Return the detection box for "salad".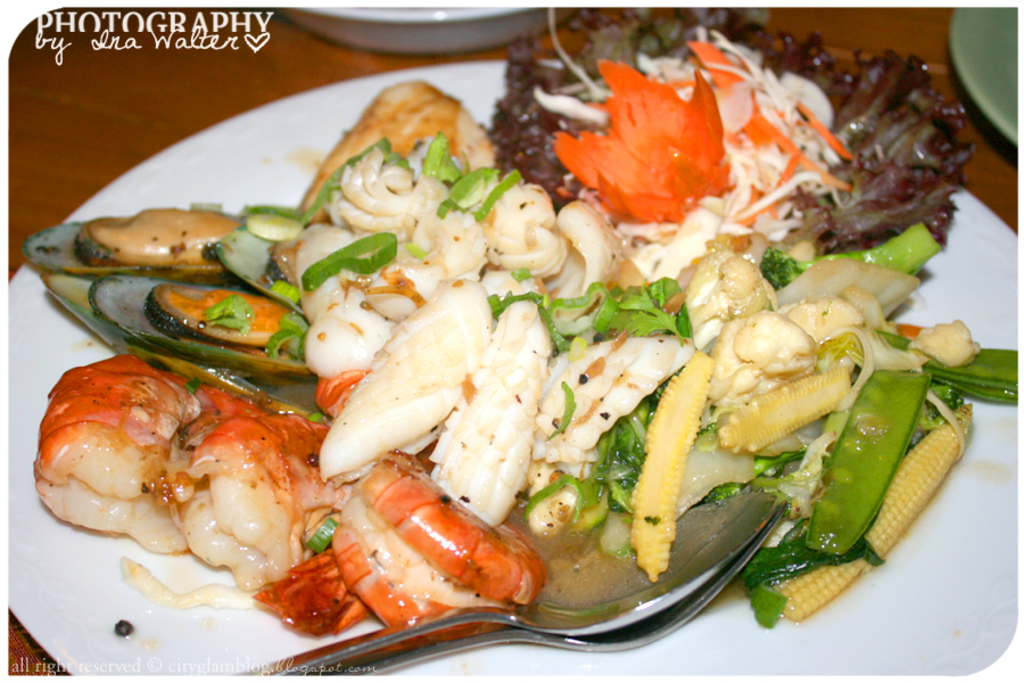
{"x1": 201, "y1": 10, "x2": 1021, "y2": 636}.
